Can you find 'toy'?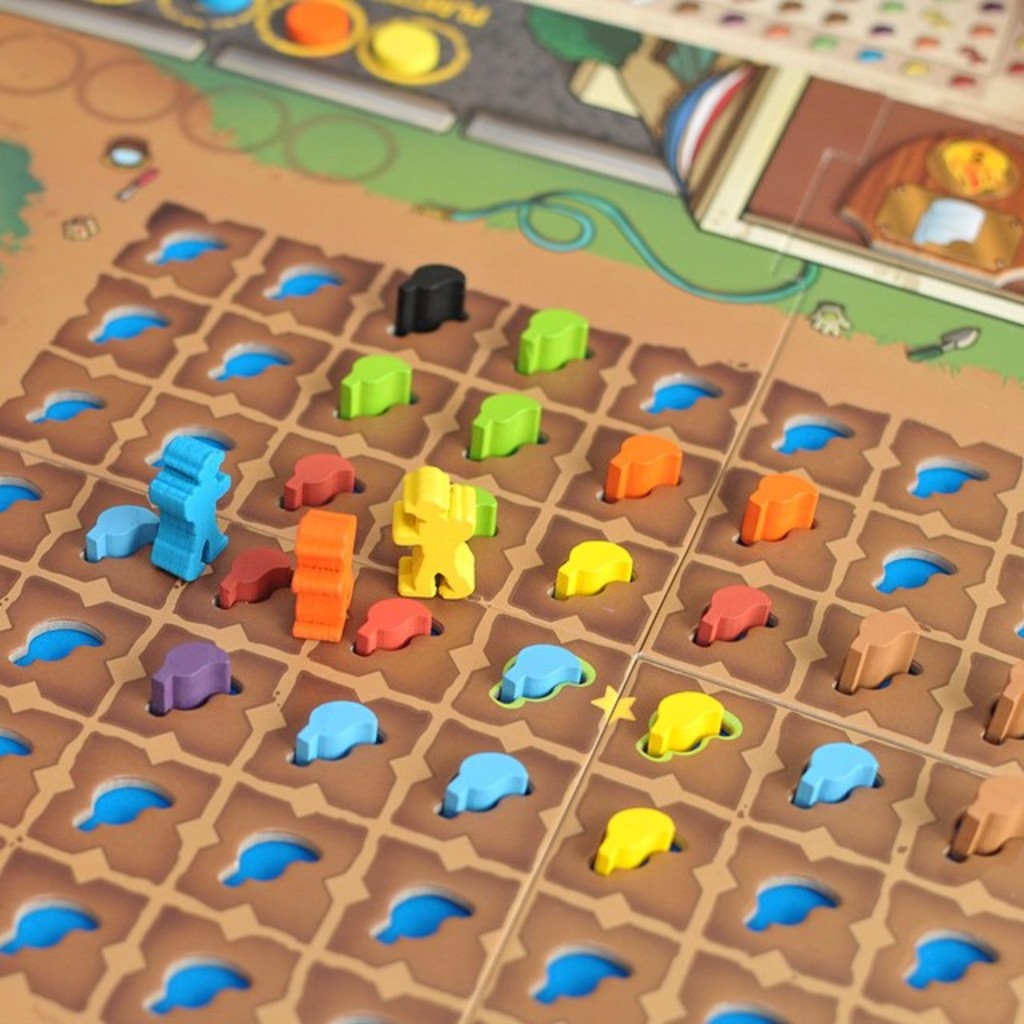
Yes, bounding box: box(742, 880, 837, 926).
